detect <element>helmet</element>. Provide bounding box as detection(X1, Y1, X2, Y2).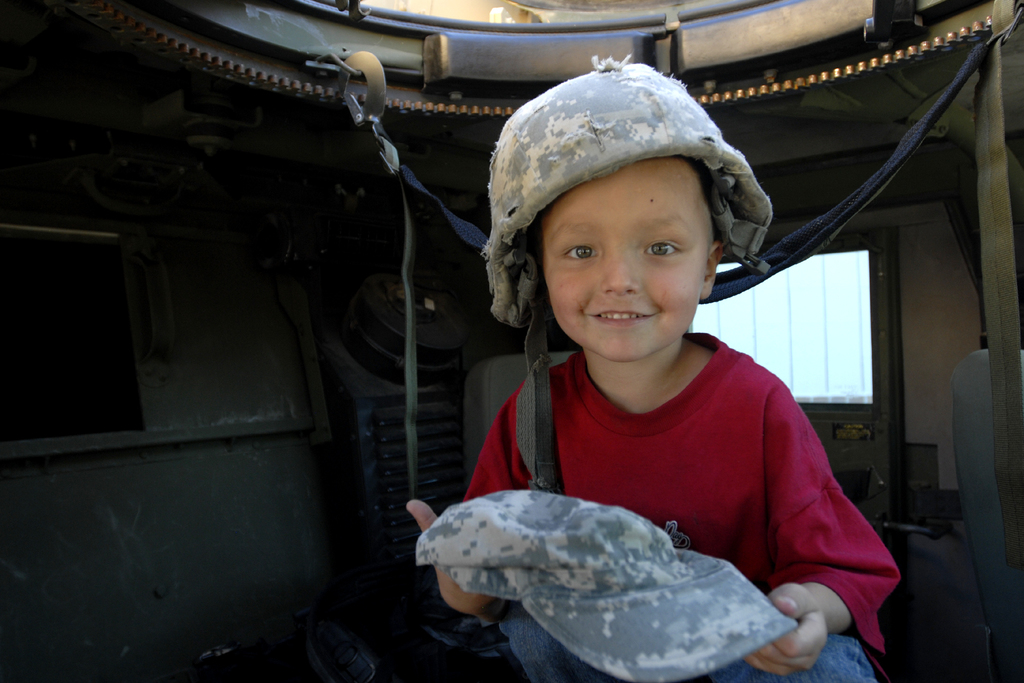
detection(501, 73, 753, 333).
